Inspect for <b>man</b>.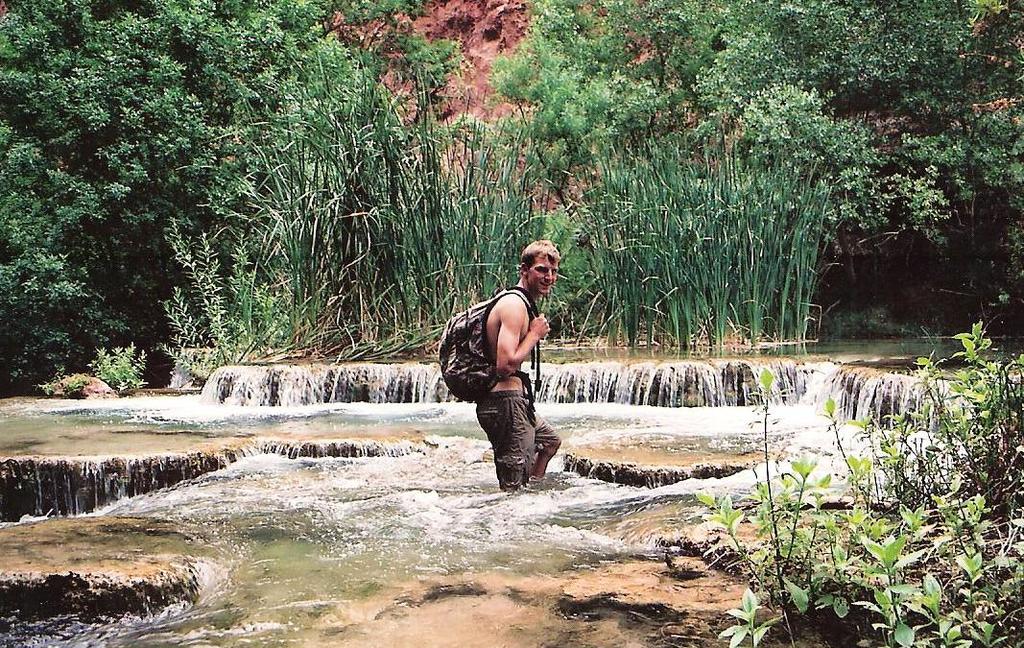
Inspection: <box>450,246,575,503</box>.
